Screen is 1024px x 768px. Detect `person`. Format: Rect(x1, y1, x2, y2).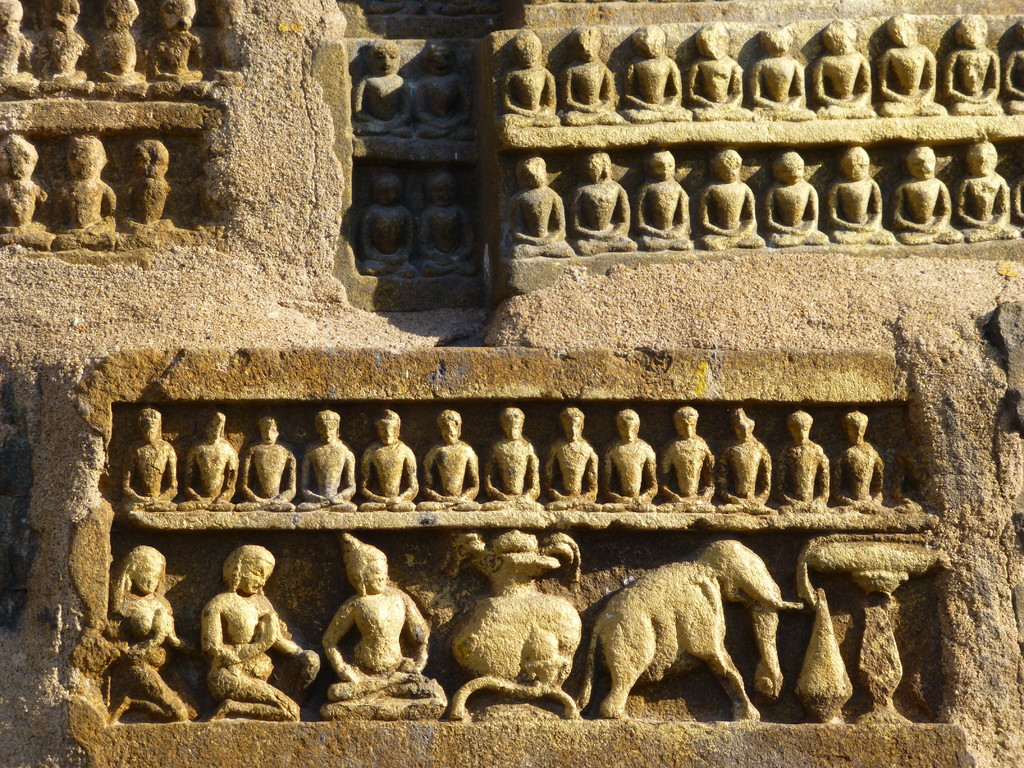
Rect(712, 403, 774, 516).
